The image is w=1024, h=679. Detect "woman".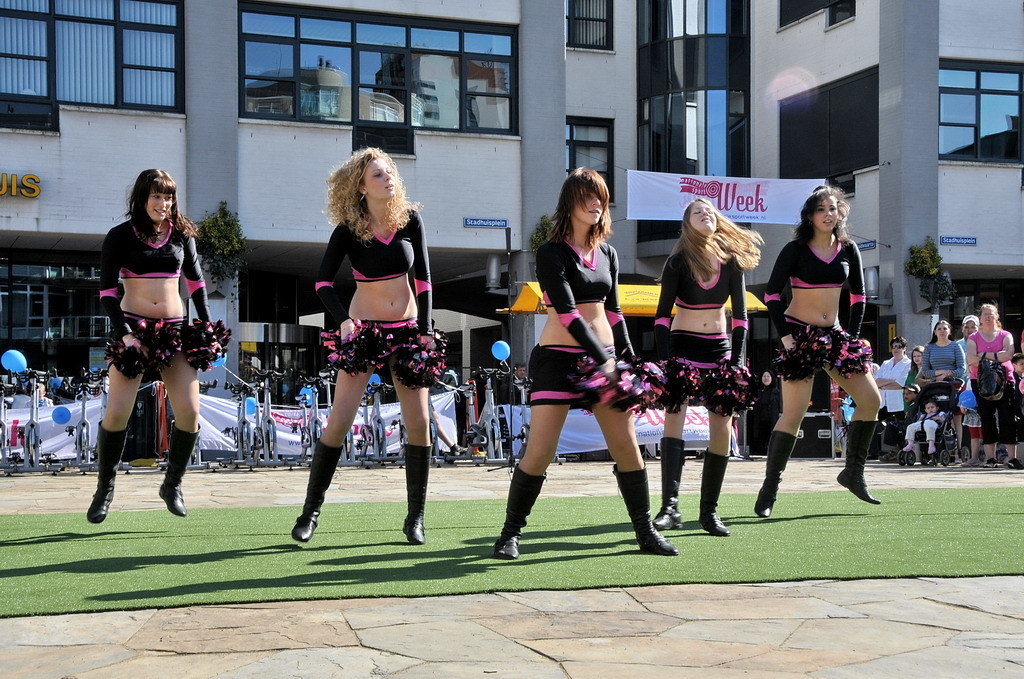
Detection: [left=86, top=165, right=233, bottom=526].
